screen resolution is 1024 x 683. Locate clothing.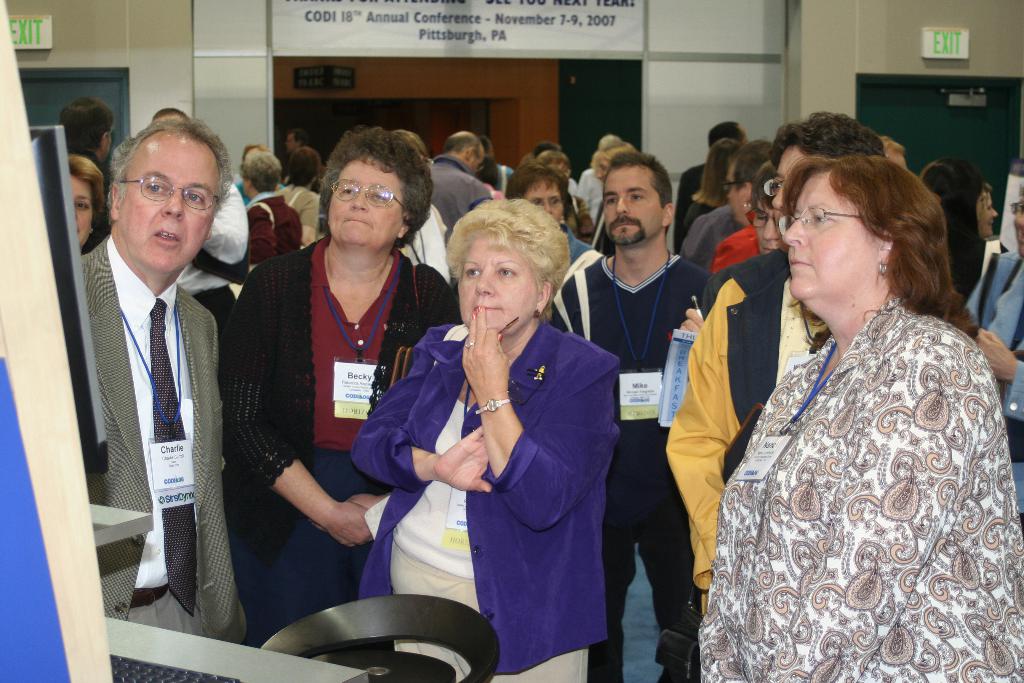
BBox(77, 220, 253, 641).
